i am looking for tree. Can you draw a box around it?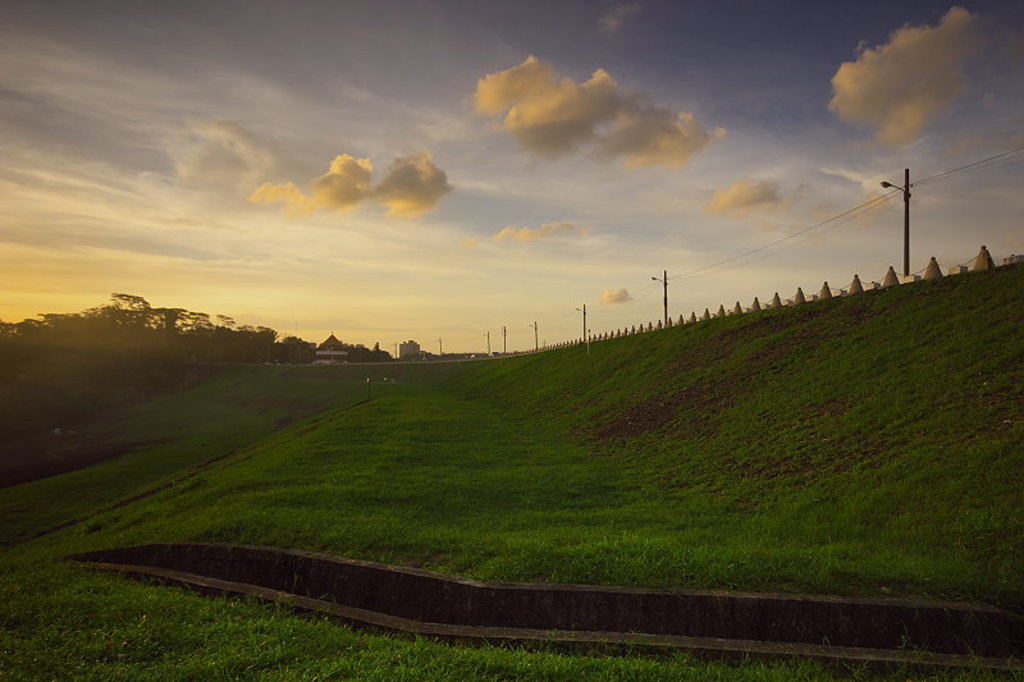
Sure, the bounding box is {"x1": 393, "y1": 335, "x2": 434, "y2": 366}.
